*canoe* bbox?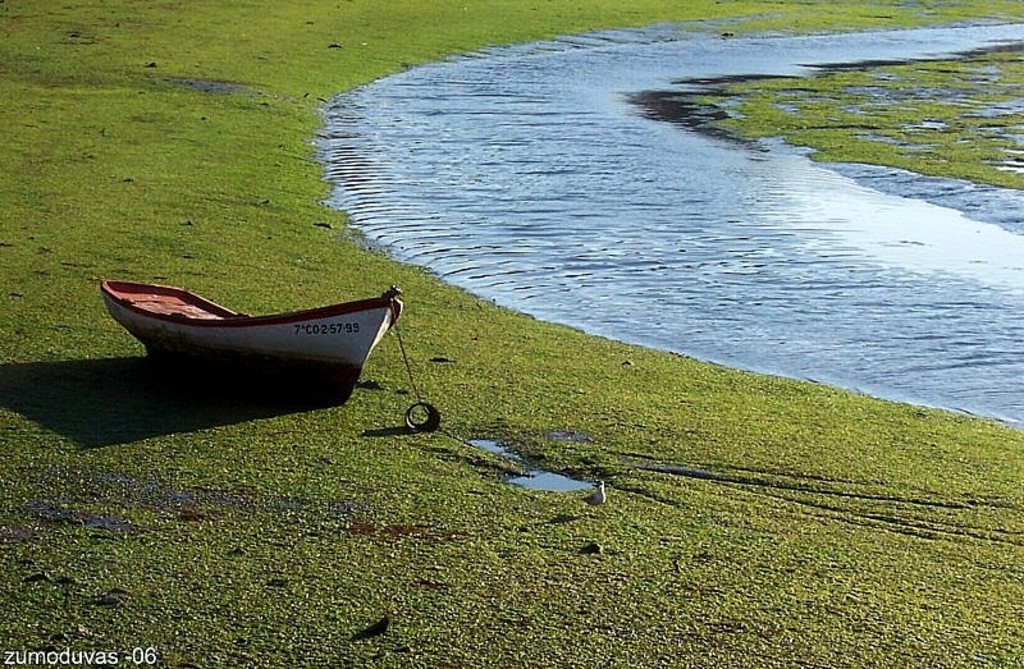
select_region(88, 258, 408, 404)
